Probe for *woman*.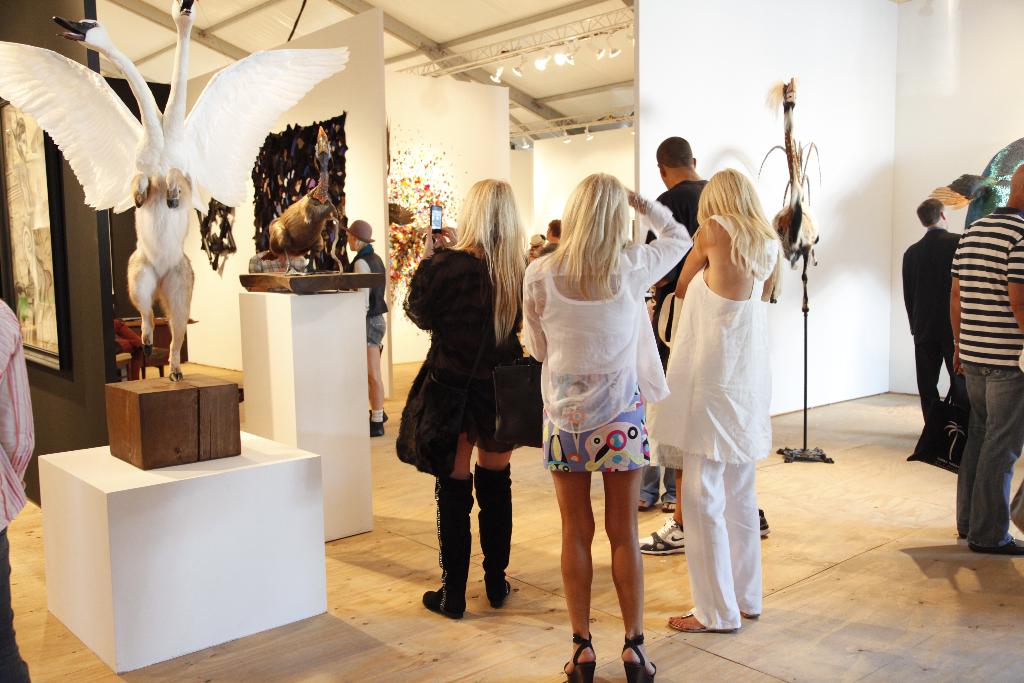
Probe result: l=660, t=151, r=802, b=648.
